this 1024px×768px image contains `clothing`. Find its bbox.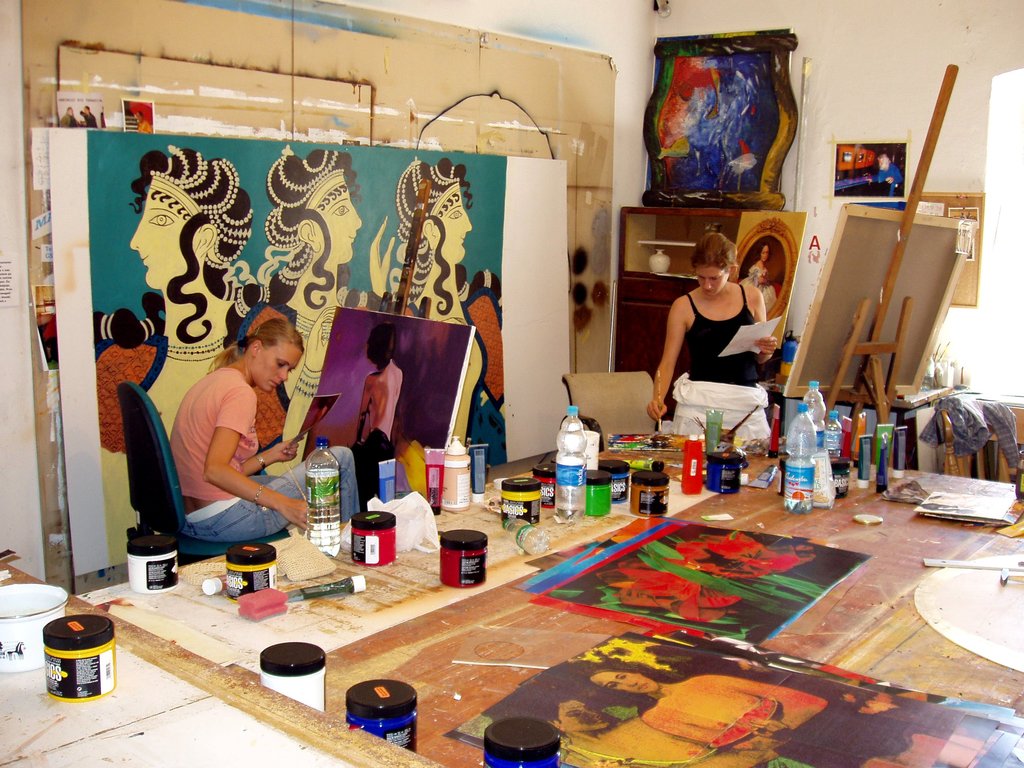
bbox=(745, 264, 772, 311).
